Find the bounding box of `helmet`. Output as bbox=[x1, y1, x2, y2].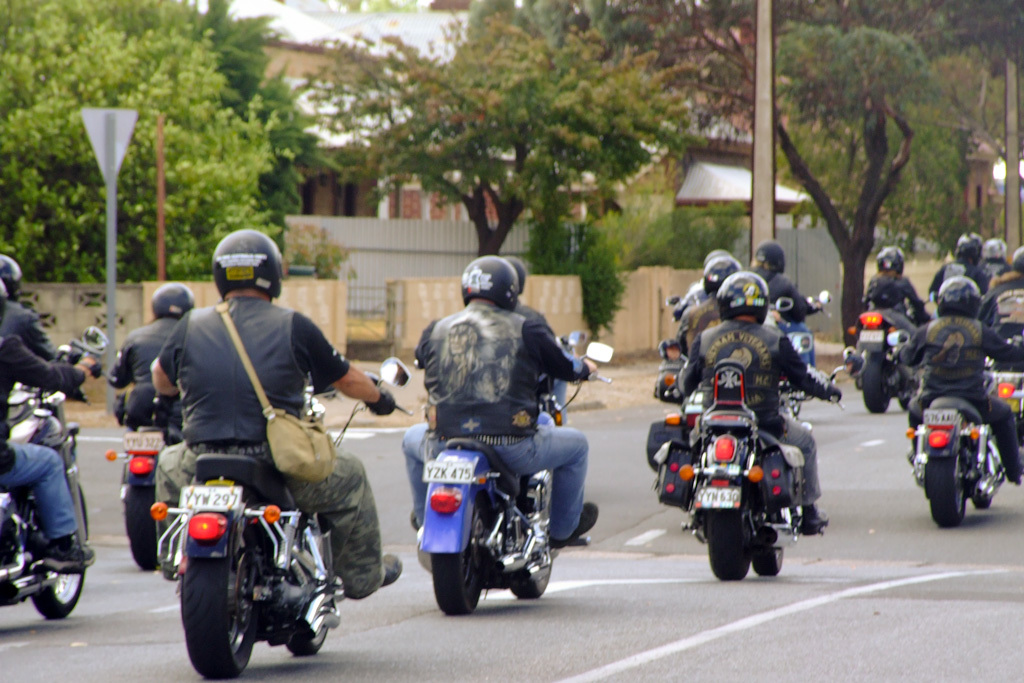
bbox=[983, 234, 1009, 259].
